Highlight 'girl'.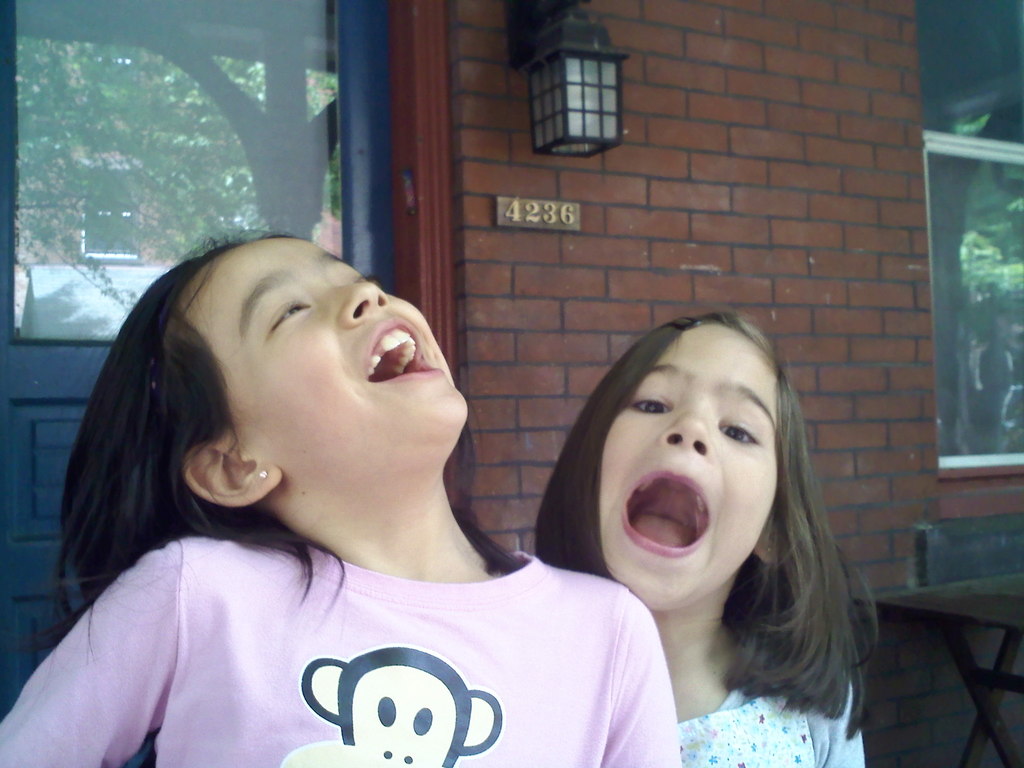
Highlighted region: bbox(530, 307, 879, 767).
